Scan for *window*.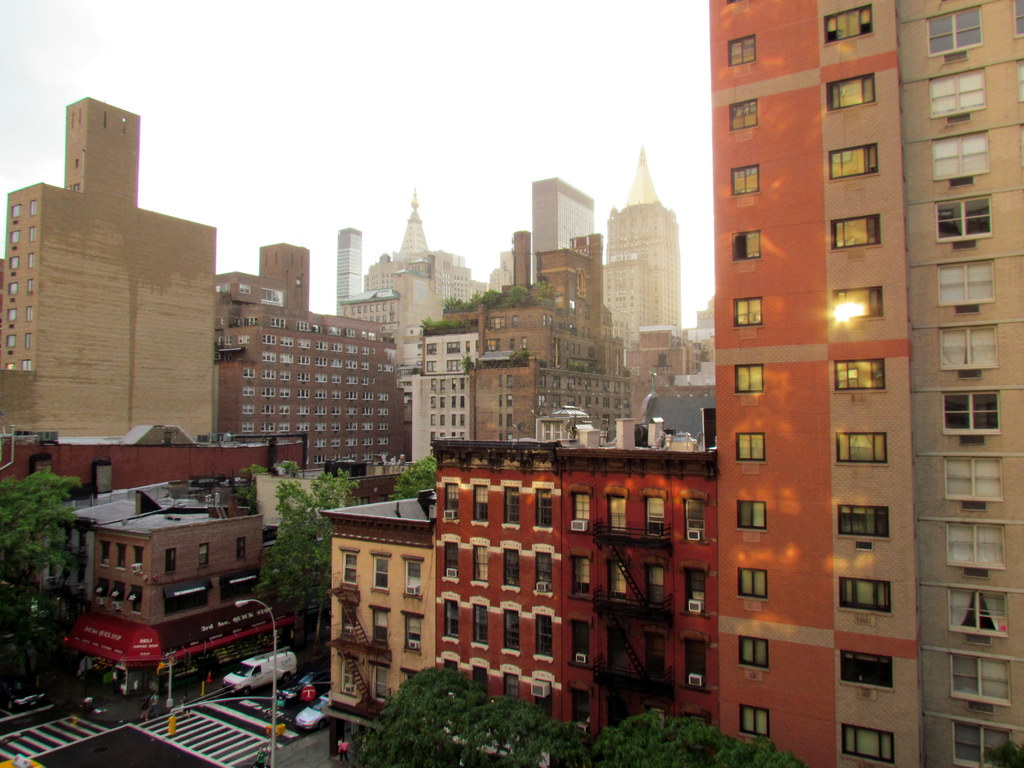
Scan result: 821,4,874,38.
